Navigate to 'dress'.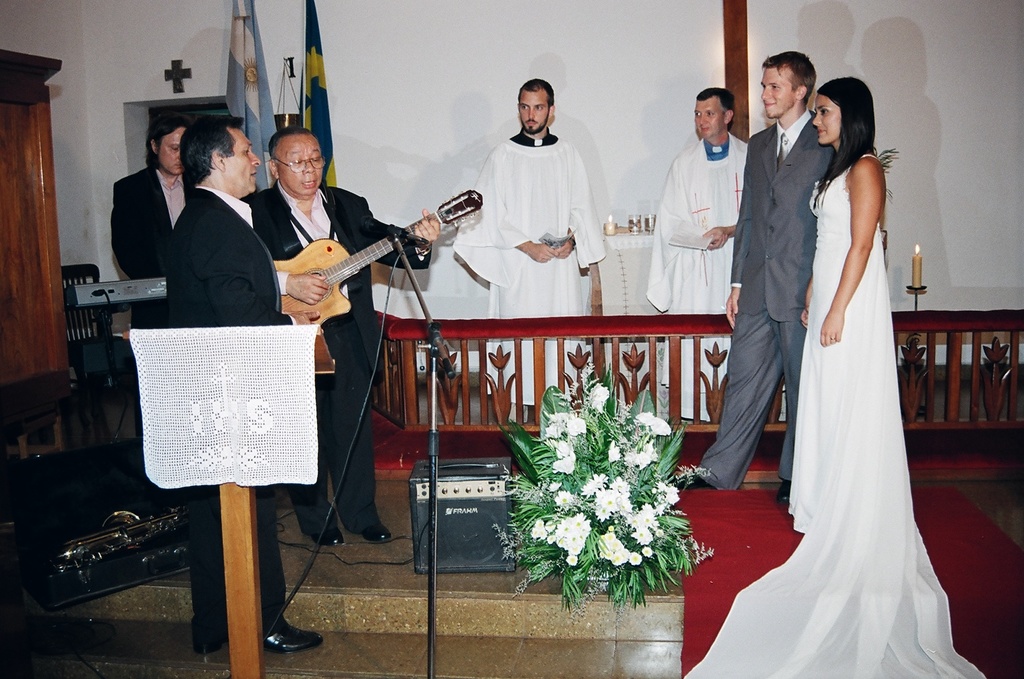
Navigation target: box=[682, 150, 984, 678].
